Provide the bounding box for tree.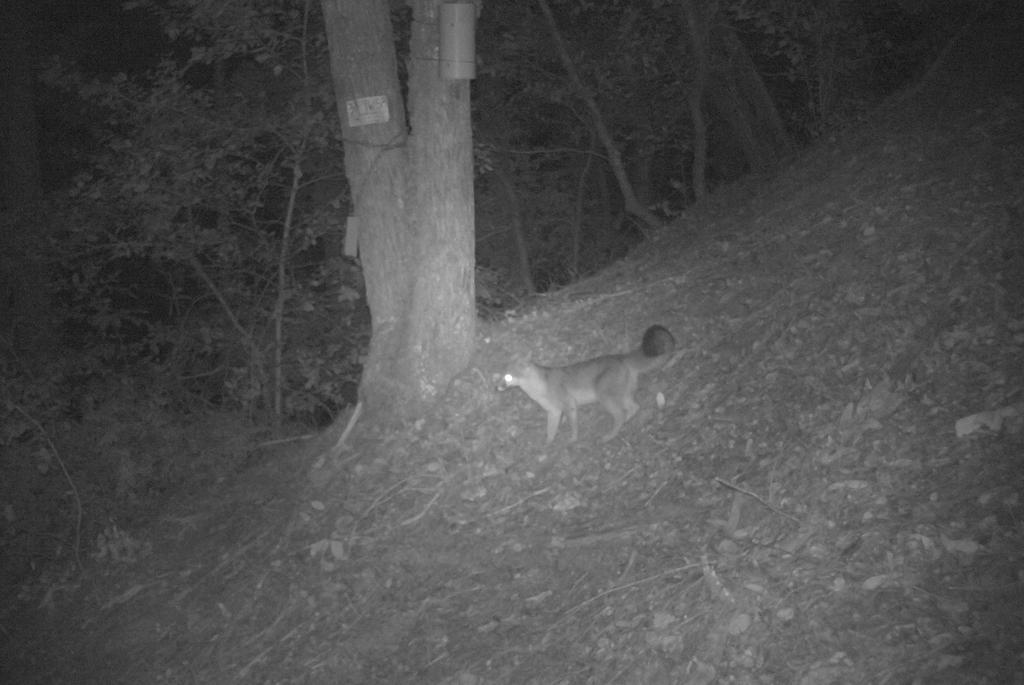
[726, 0, 872, 137].
